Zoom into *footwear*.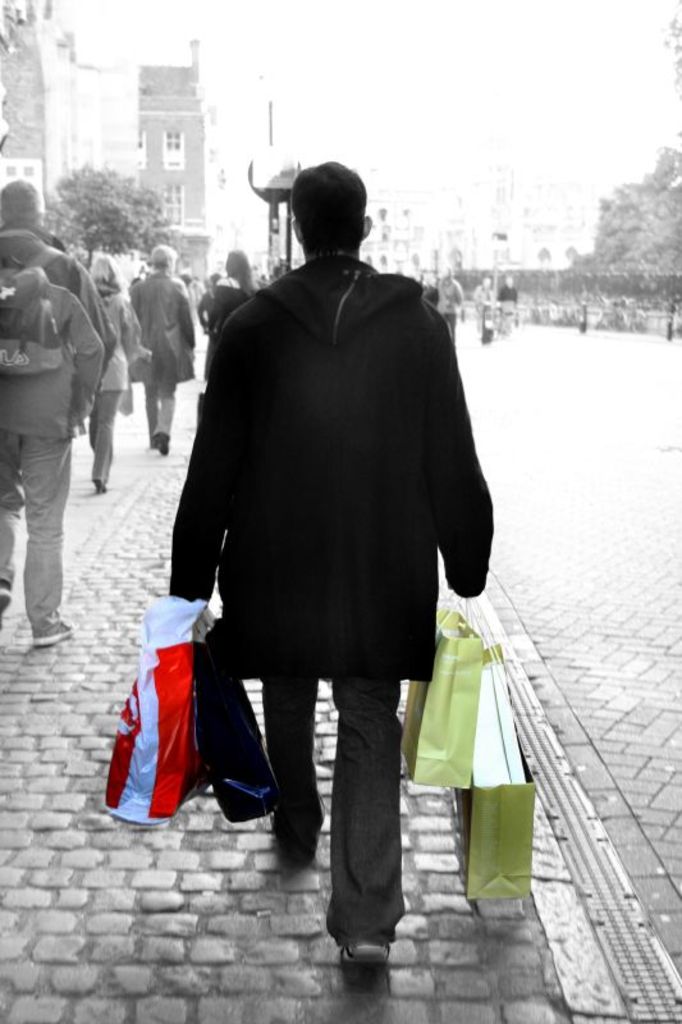
Zoom target: <region>0, 580, 13, 612</region>.
